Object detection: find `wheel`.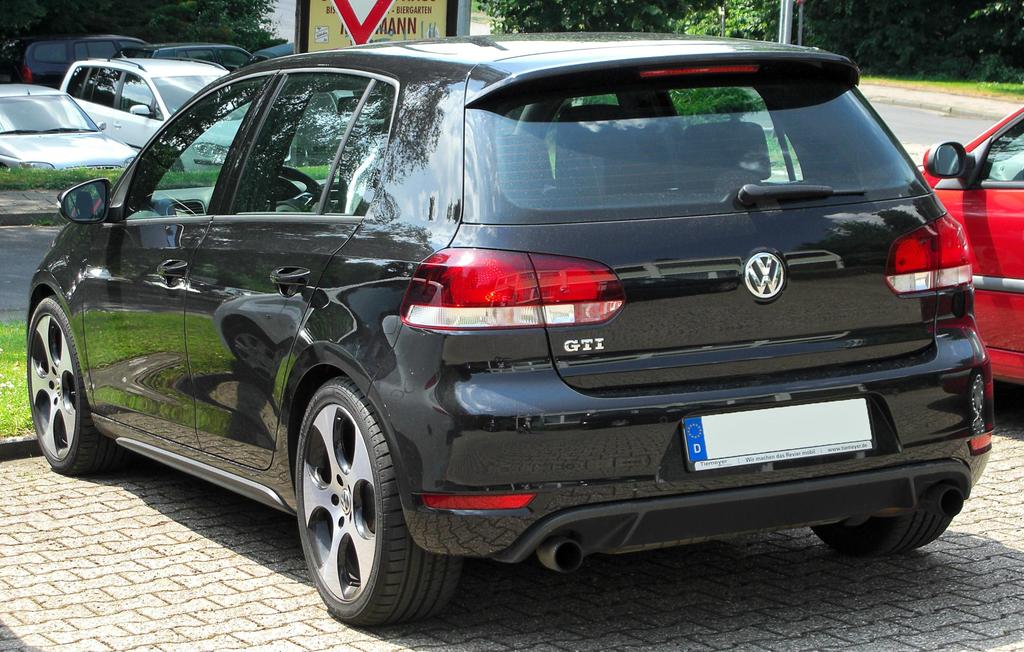
BBox(19, 291, 111, 474).
